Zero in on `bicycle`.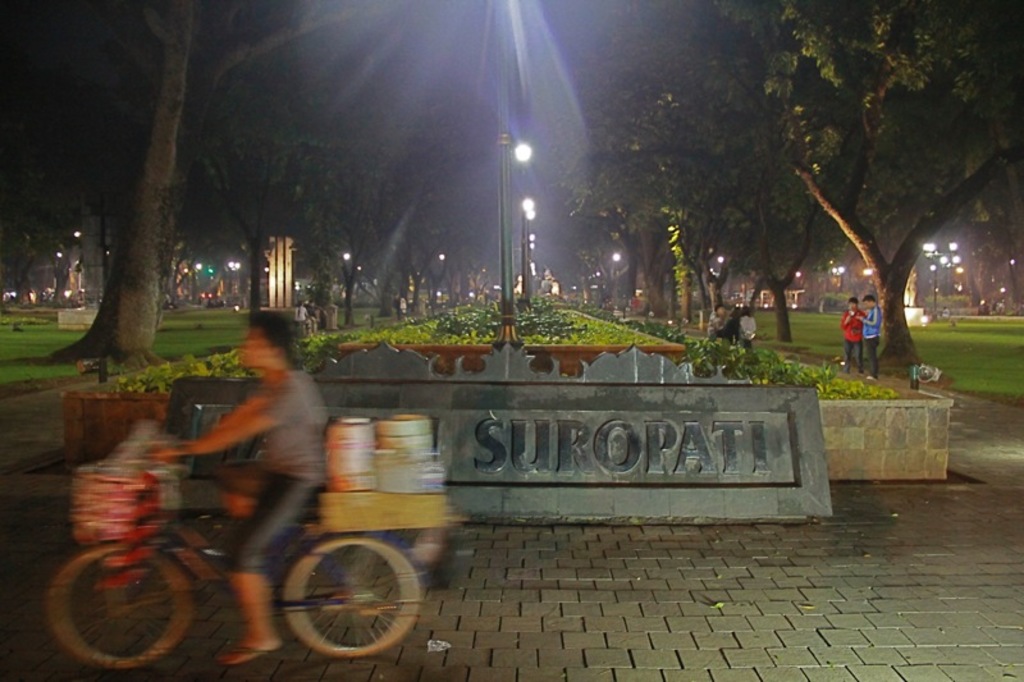
Zeroed in: 104/445/422/681.
